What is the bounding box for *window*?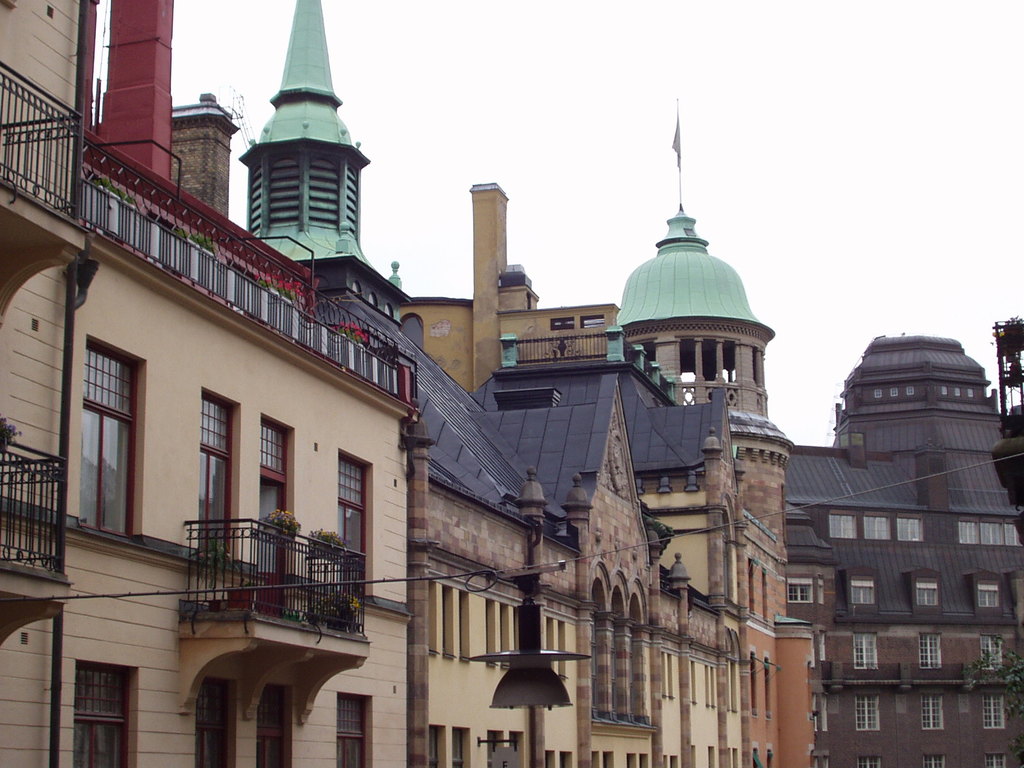
[left=79, top=182, right=111, bottom=232].
